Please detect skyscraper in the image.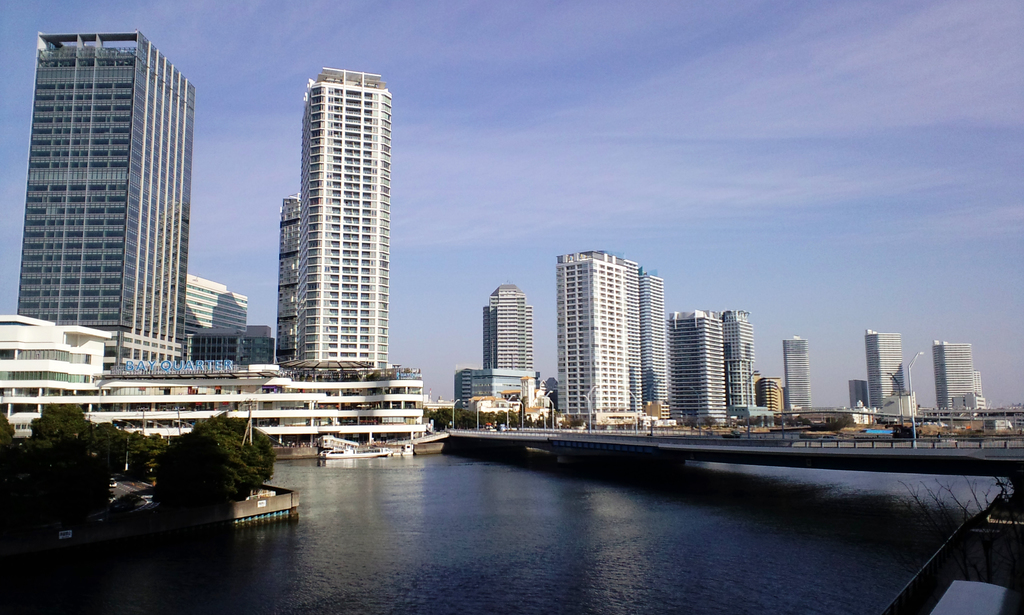
869/331/904/416.
